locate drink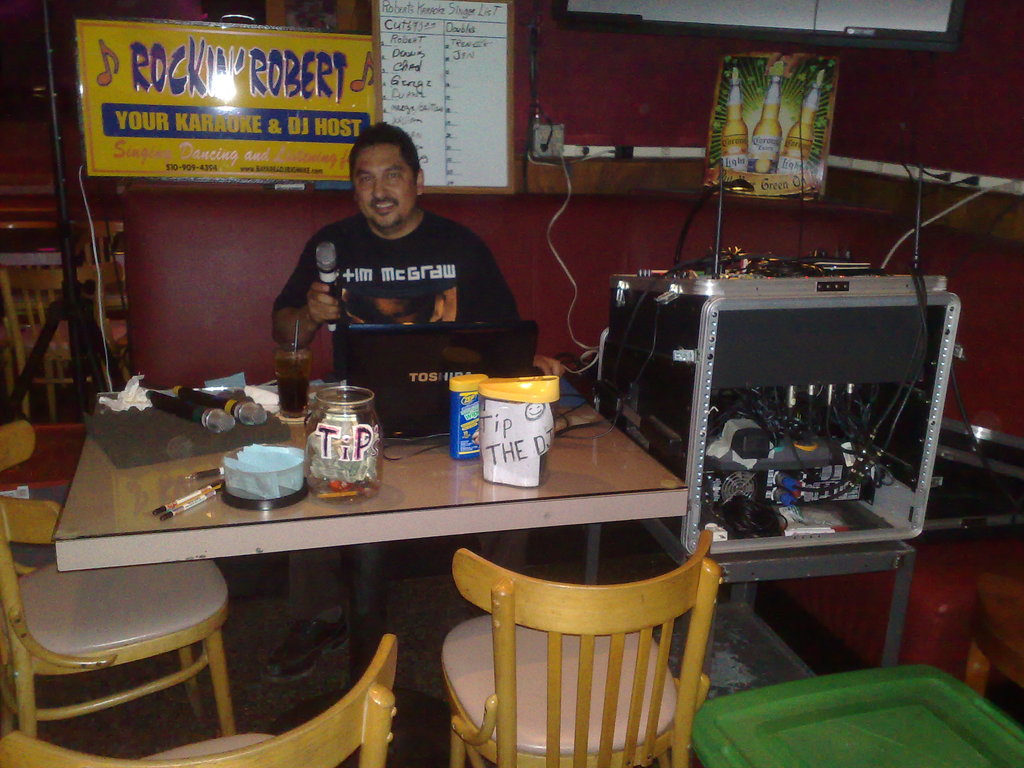
[783, 74, 822, 180]
